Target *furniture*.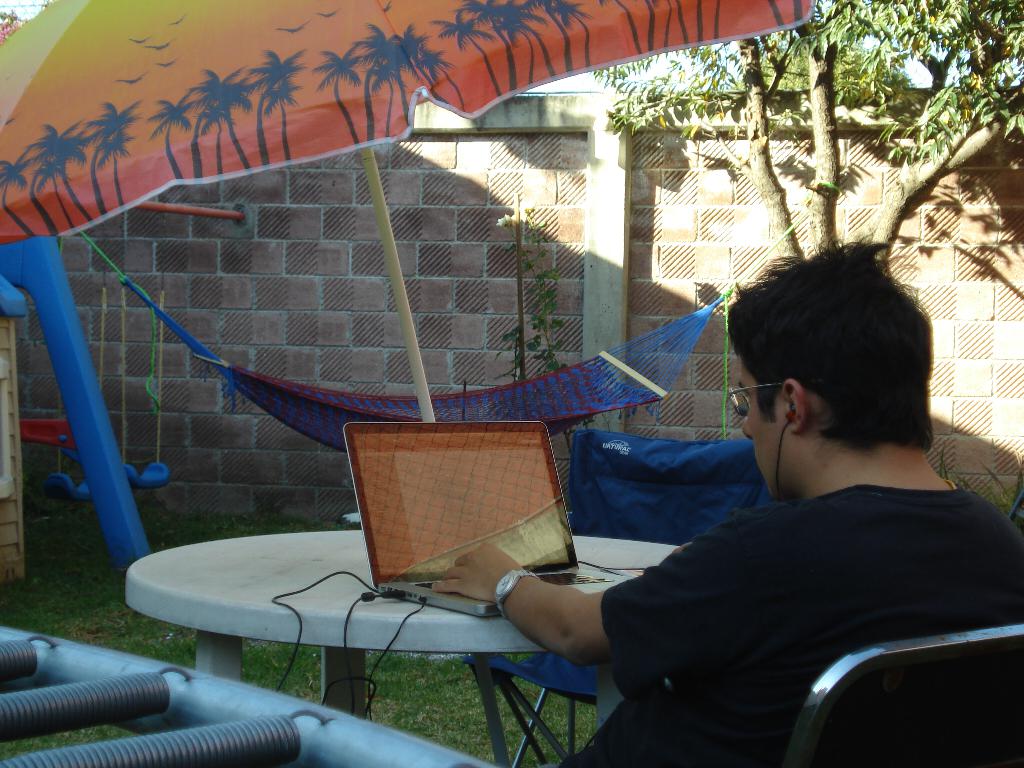
Target region: (x1=124, y1=531, x2=678, y2=767).
